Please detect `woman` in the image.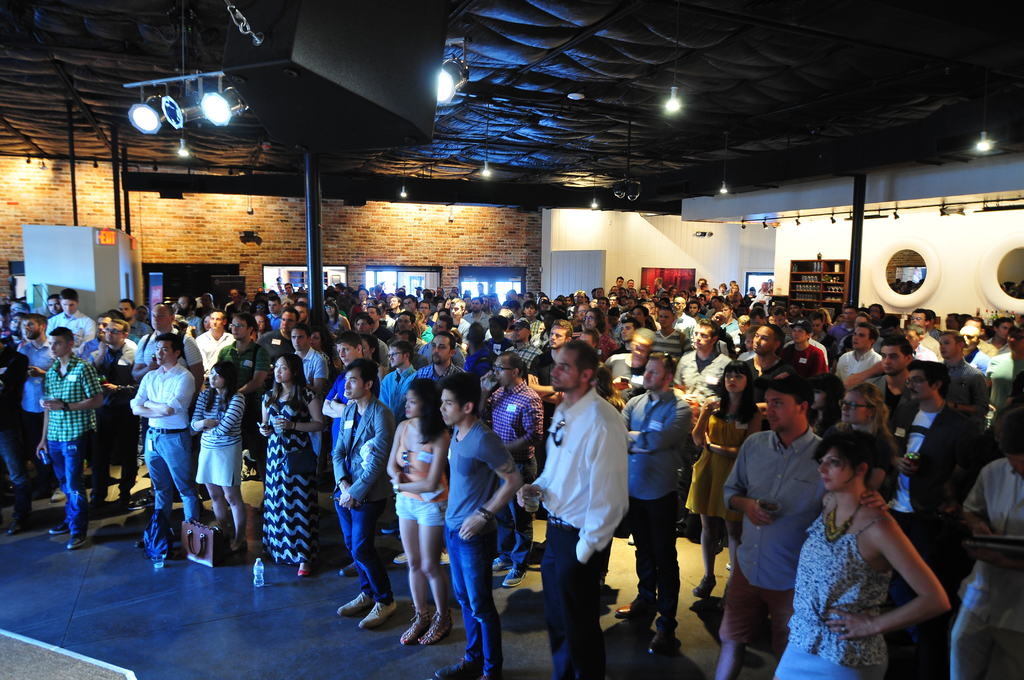
[x1=258, y1=357, x2=321, y2=576].
